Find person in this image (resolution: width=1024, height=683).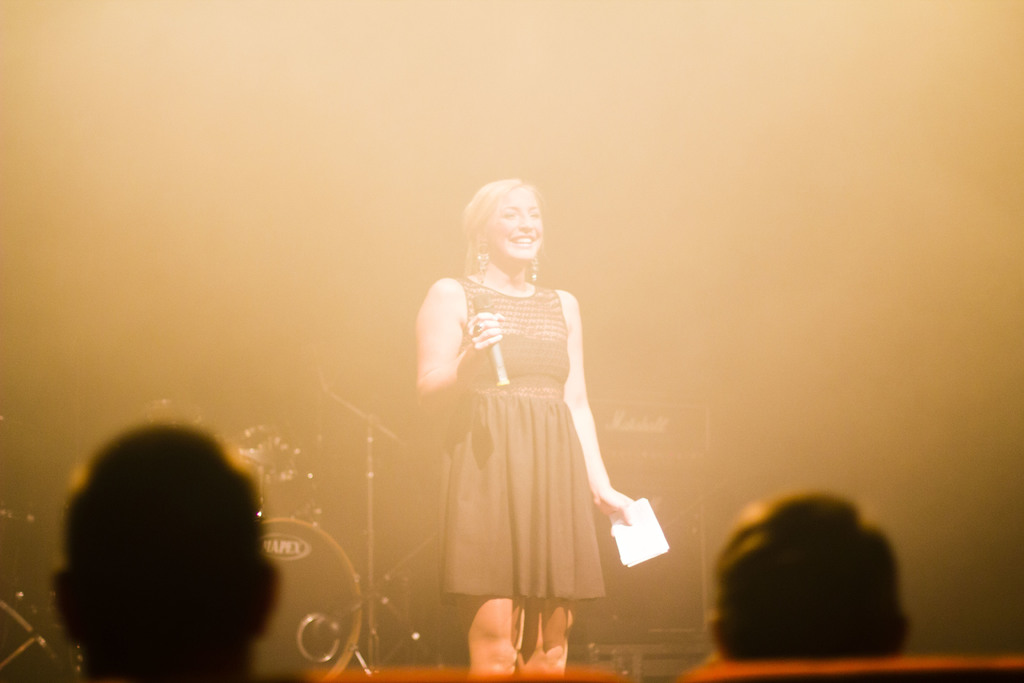
<box>56,406,294,682</box>.
